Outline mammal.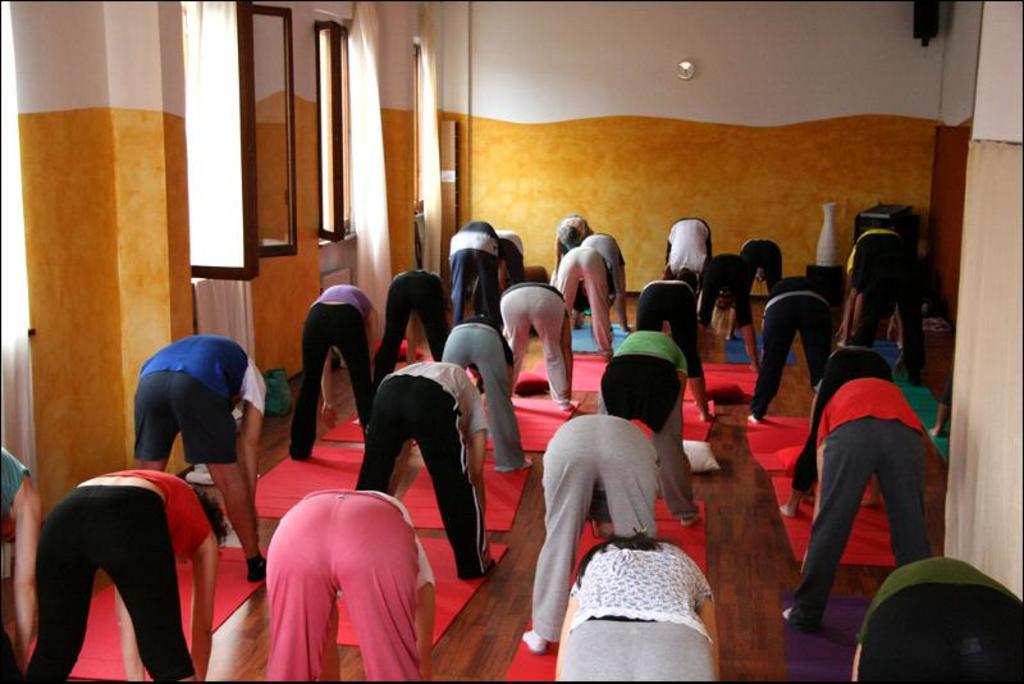
Outline: x1=228, y1=474, x2=444, y2=661.
